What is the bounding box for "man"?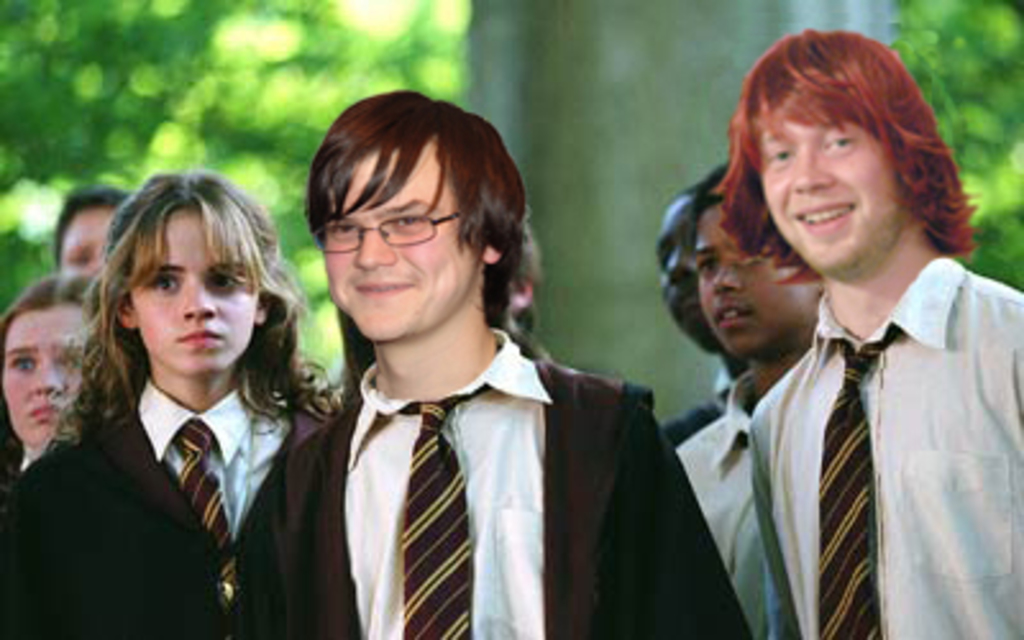
<region>246, 108, 712, 635</region>.
